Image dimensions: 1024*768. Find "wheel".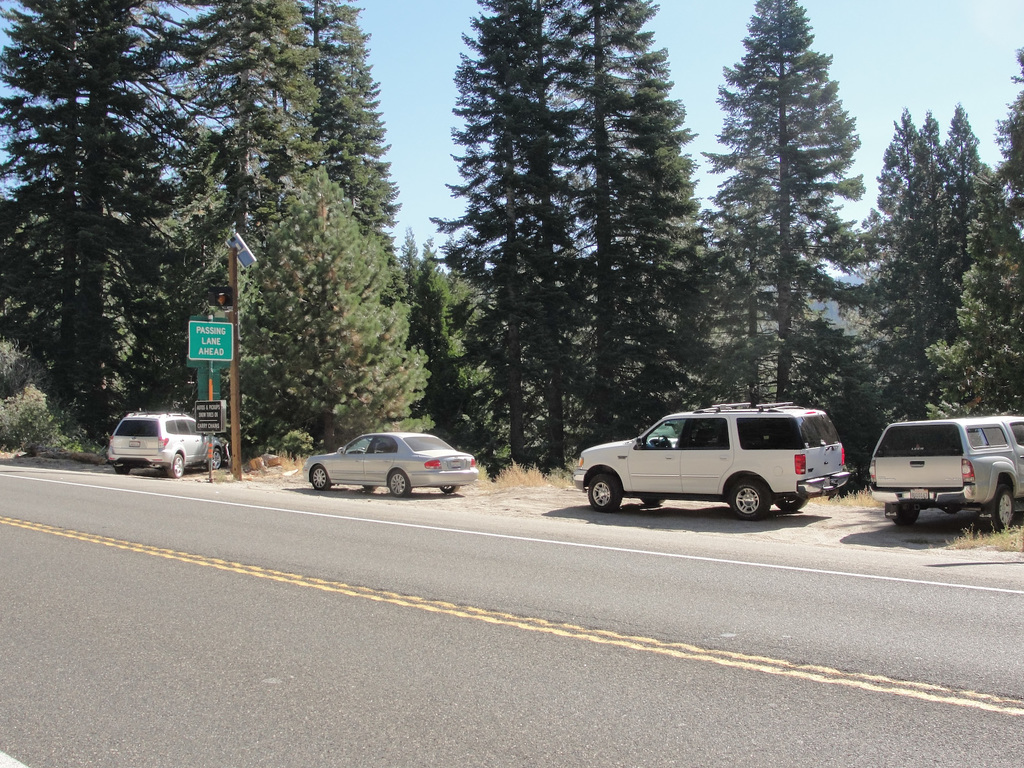
<box>439,486,460,493</box>.
